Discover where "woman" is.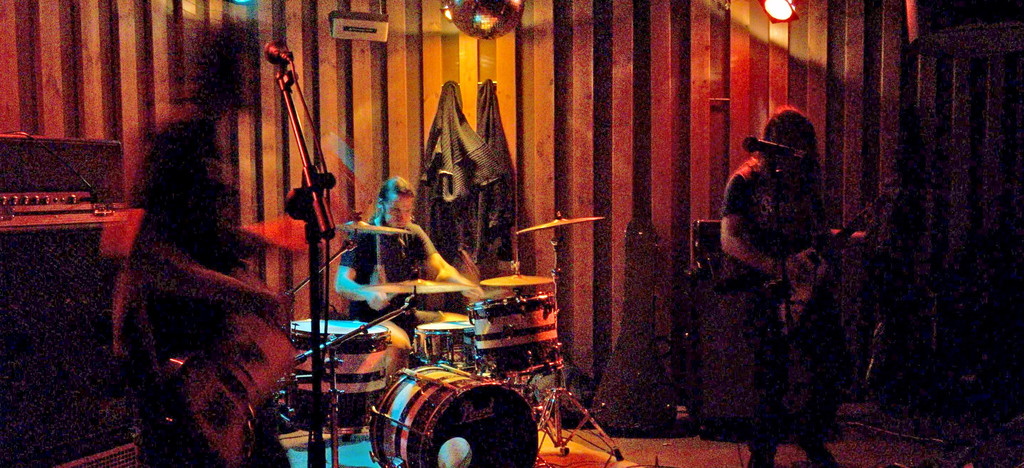
Discovered at l=125, t=124, r=292, b=467.
